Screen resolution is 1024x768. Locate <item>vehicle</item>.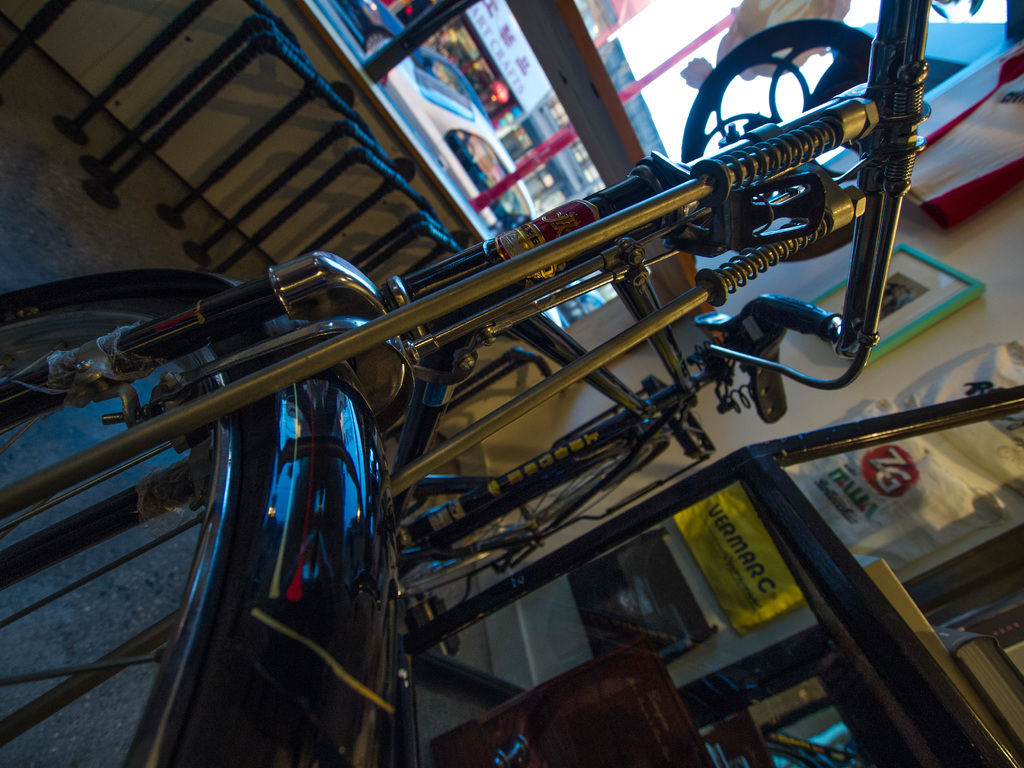
rect(356, 3, 492, 128).
